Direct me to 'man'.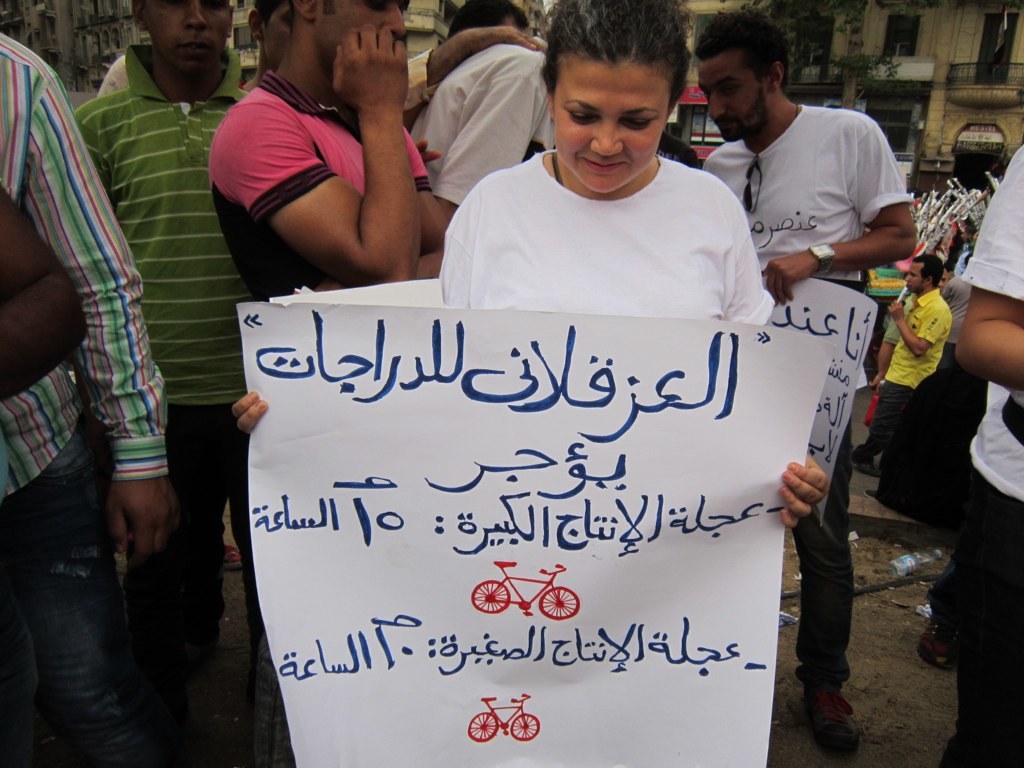
Direction: box(0, 24, 169, 767).
